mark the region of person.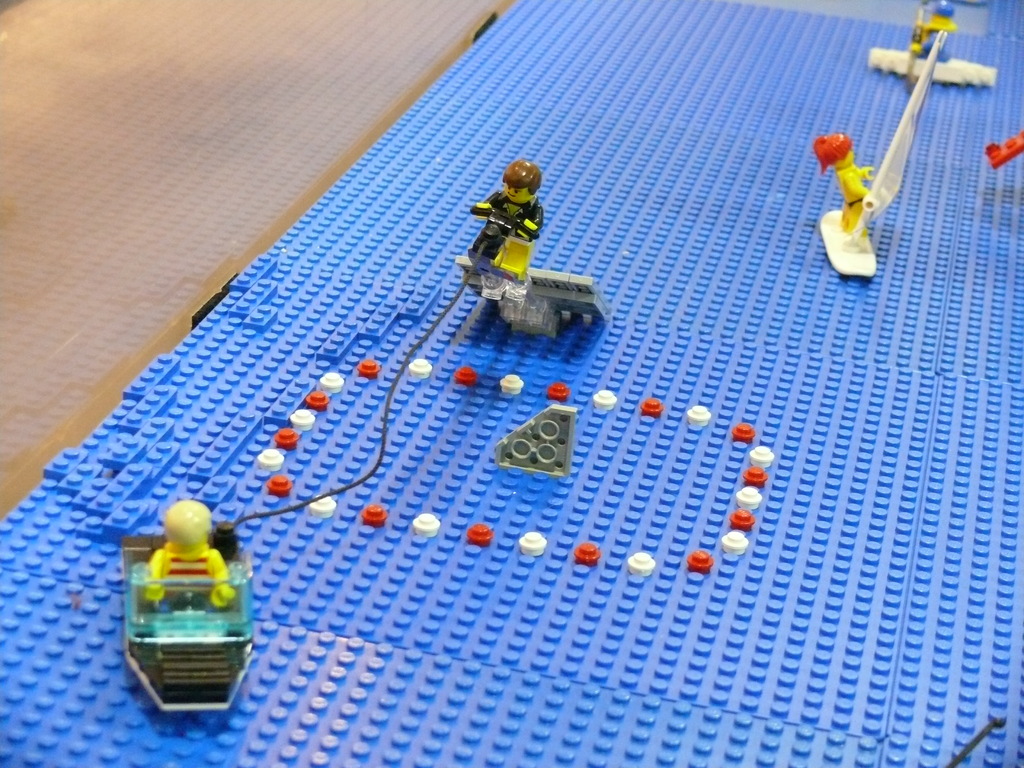
Region: 460:140:558:330.
